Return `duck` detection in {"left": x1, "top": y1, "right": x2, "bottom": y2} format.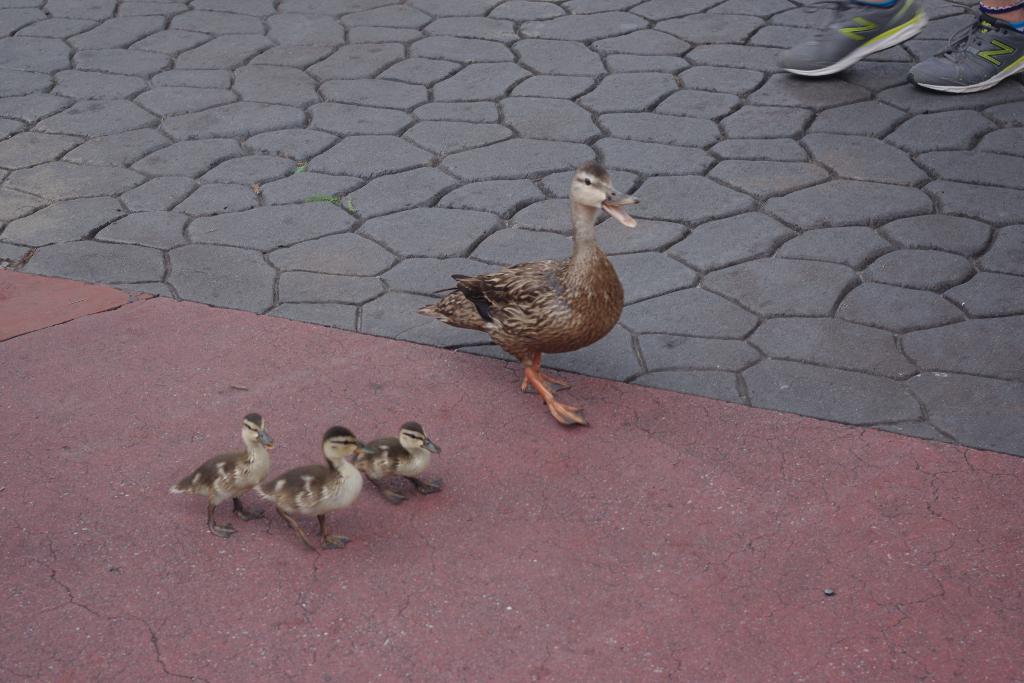
{"left": 249, "top": 425, "right": 372, "bottom": 561}.
